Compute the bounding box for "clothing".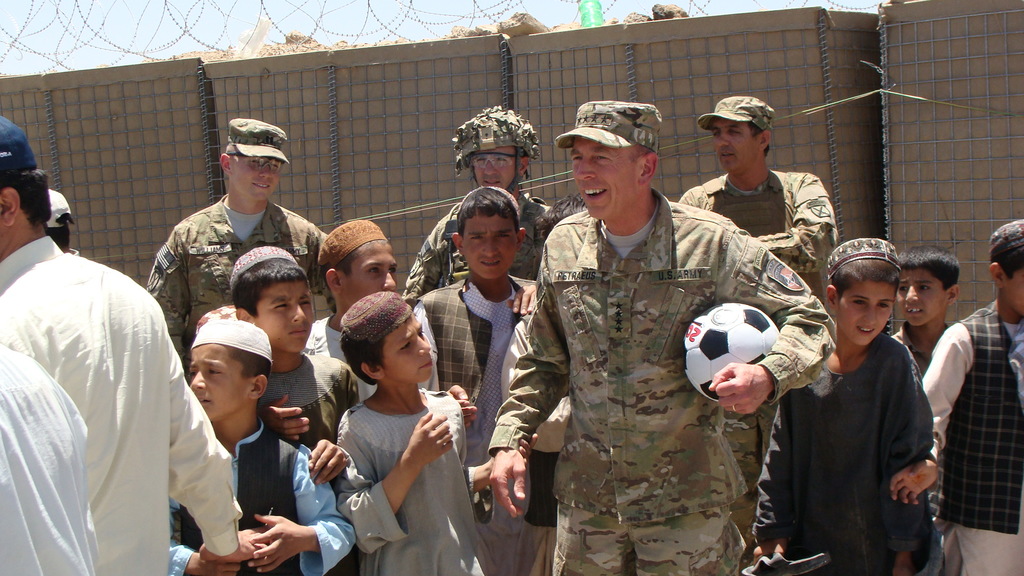
select_region(410, 278, 536, 575).
